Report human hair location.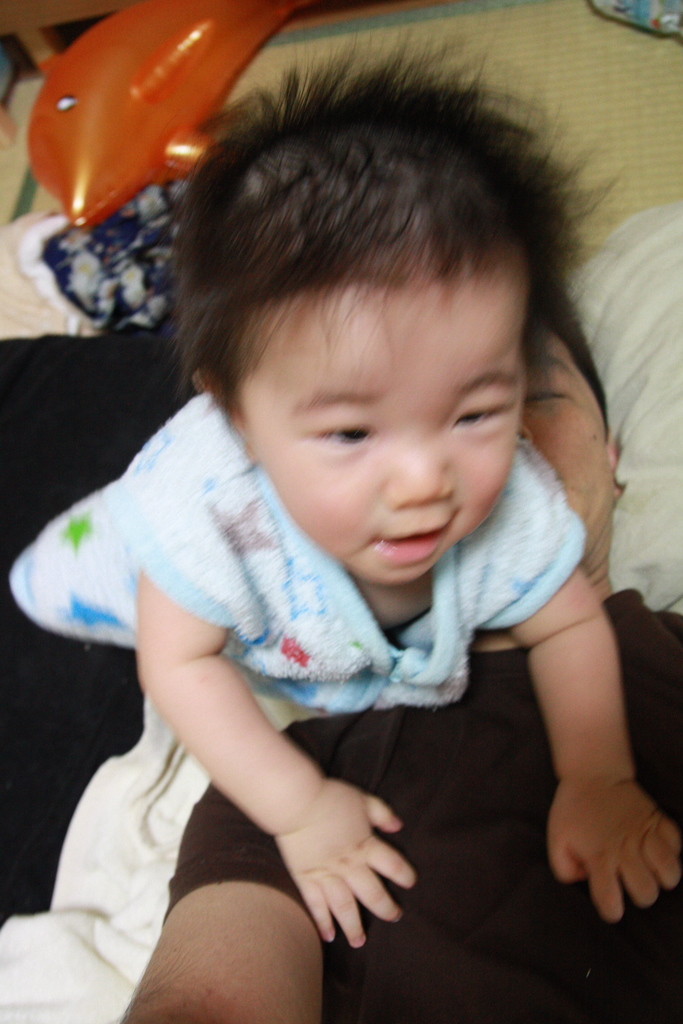
Report: (x1=139, y1=65, x2=592, y2=450).
